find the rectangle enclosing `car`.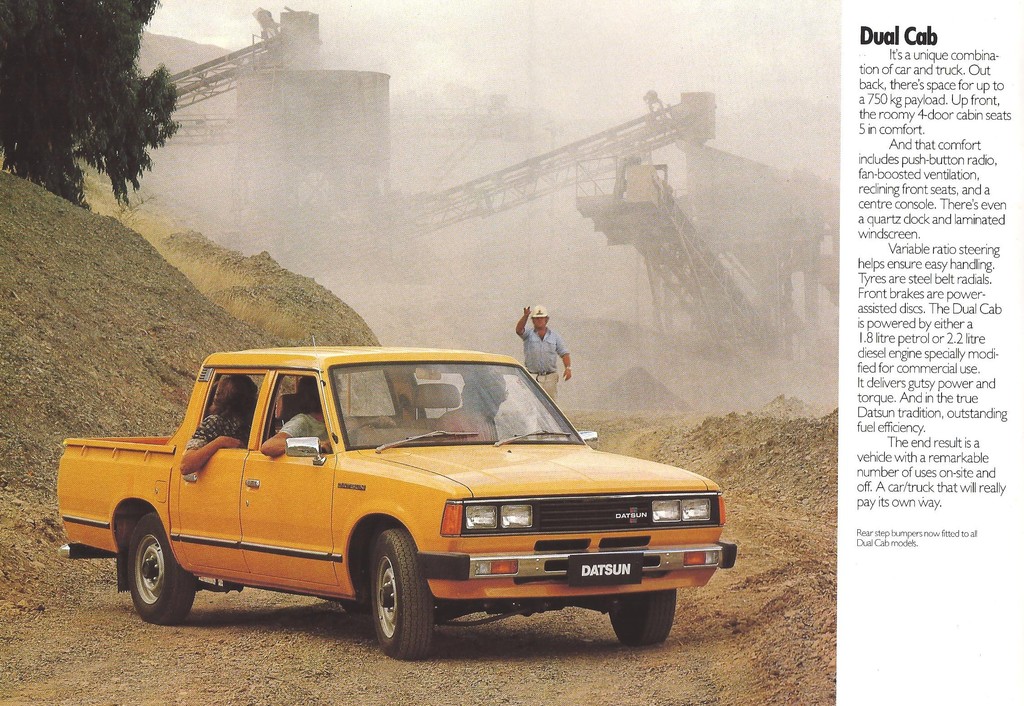
<box>56,330,739,662</box>.
